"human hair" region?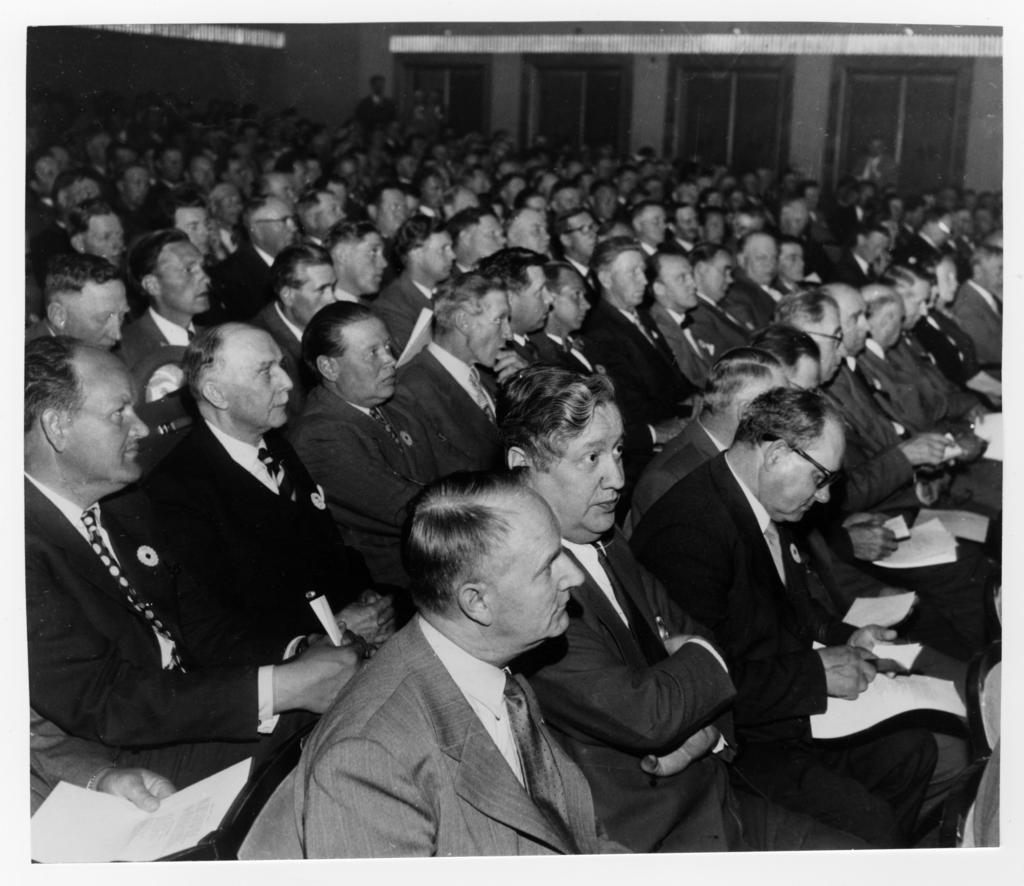
600/216/630/243
